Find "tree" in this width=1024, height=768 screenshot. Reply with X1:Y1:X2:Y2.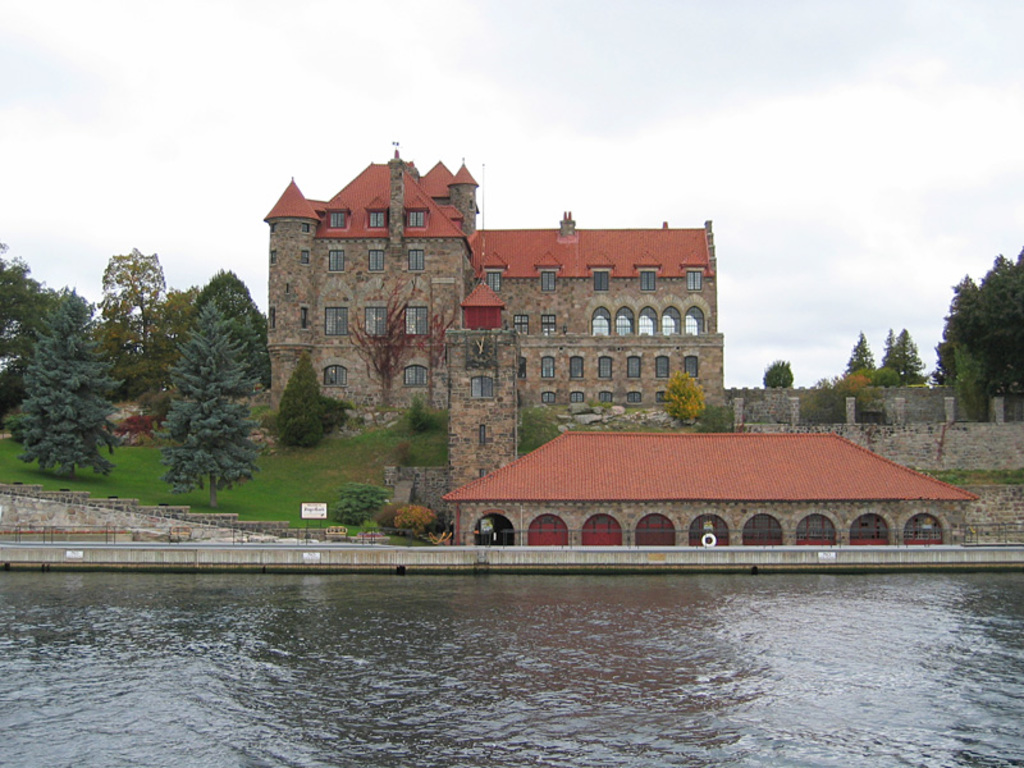
764:352:792:387.
